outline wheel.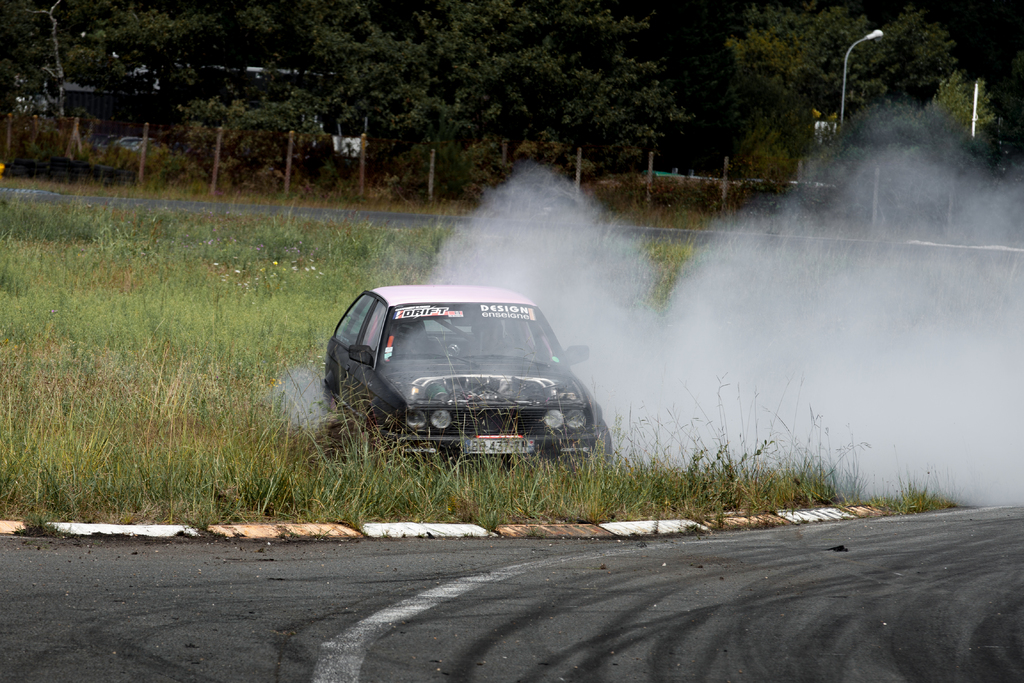
Outline: [x1=596, y1=420, x2=614, y2=463].
